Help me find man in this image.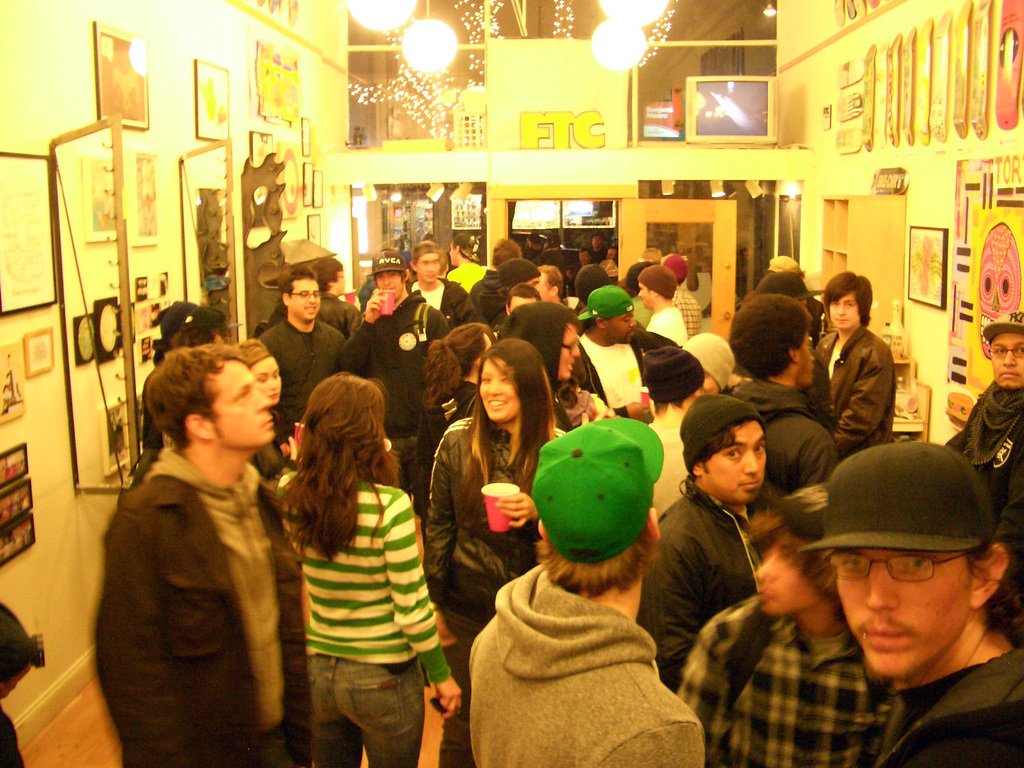
Found it: [left=566, top=284, right=657, bottom=415].
